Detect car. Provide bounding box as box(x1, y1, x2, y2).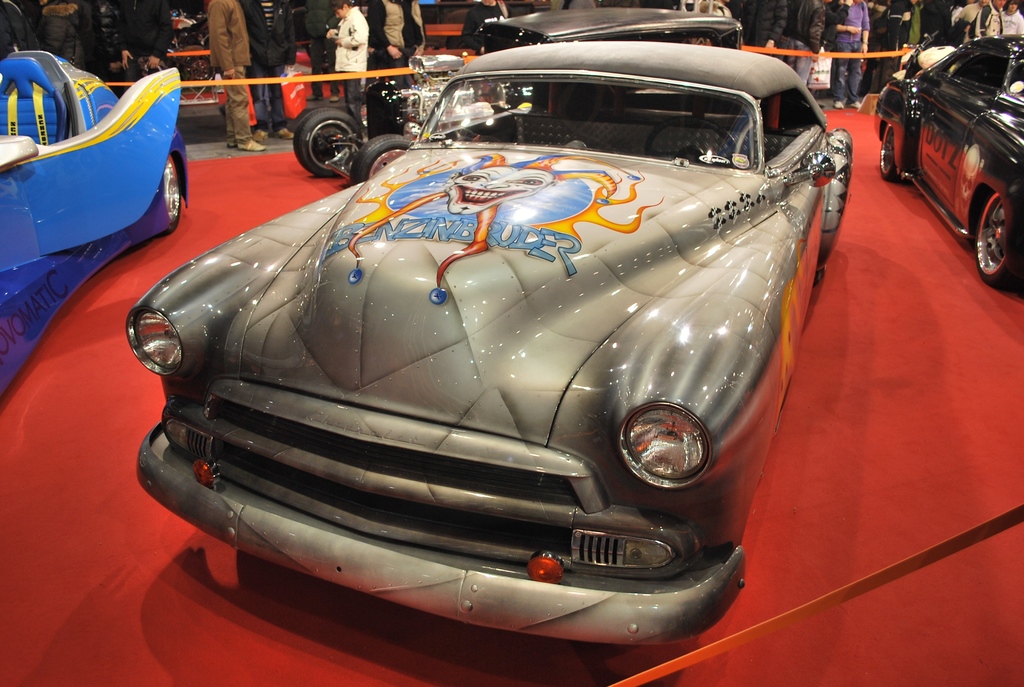
box(877, 29, 1023, 285).
